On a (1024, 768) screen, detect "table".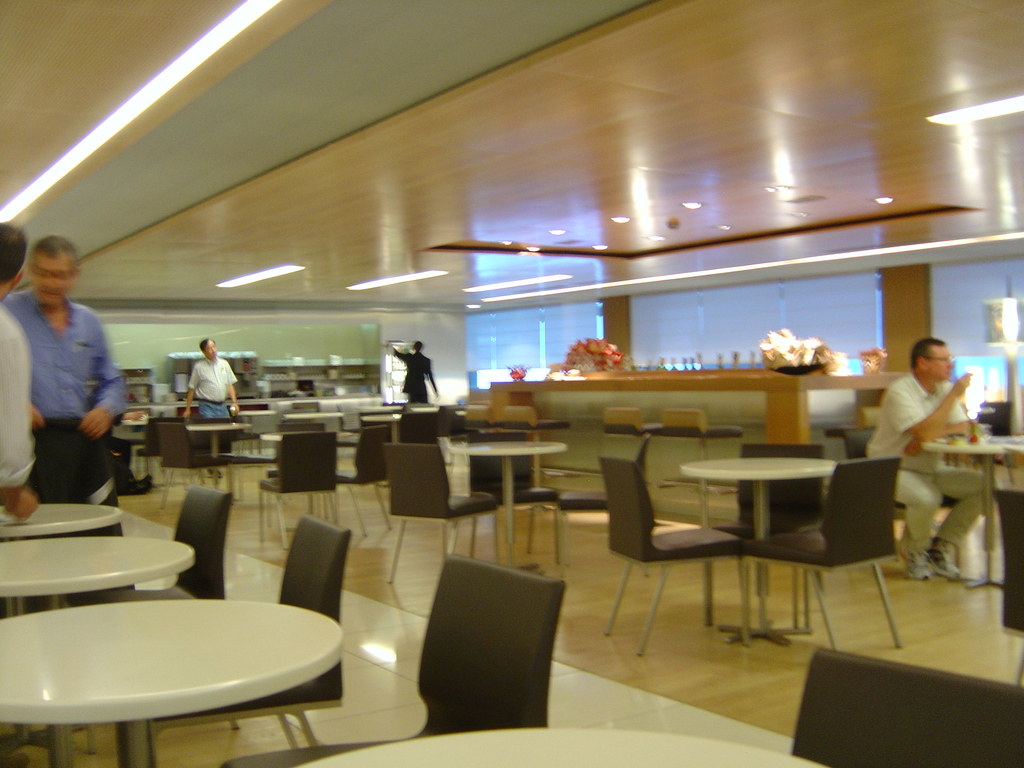
(619,448,900,646).
